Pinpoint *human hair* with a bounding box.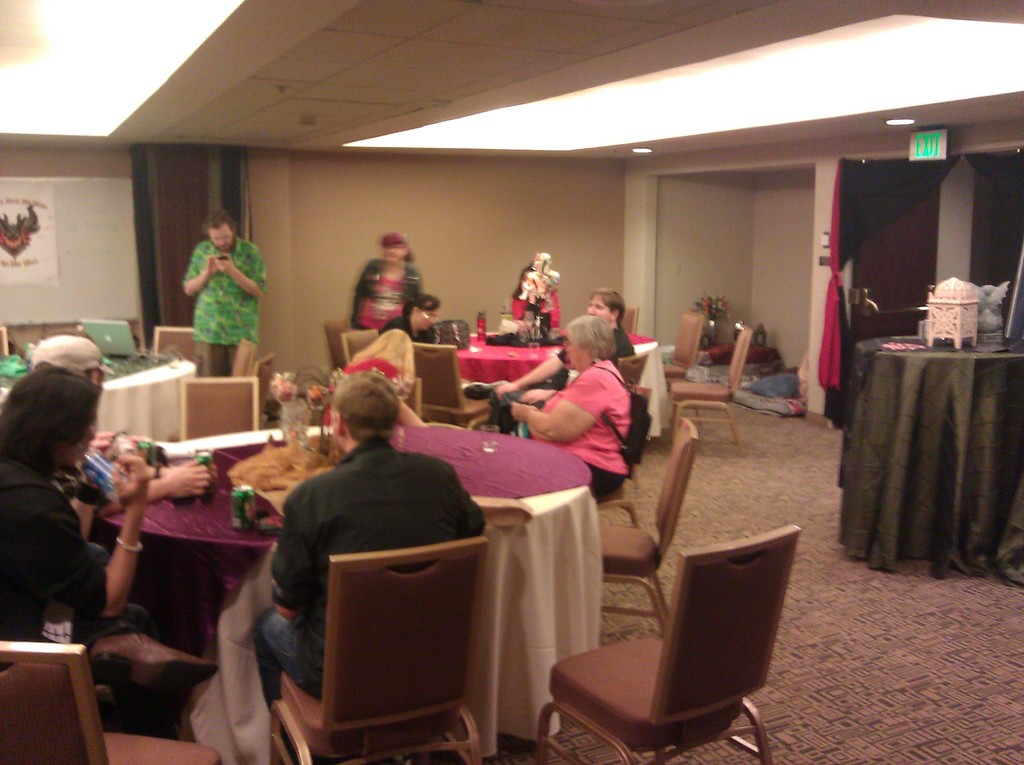
(x1=588, y1=288, x2=625, y2=323).
